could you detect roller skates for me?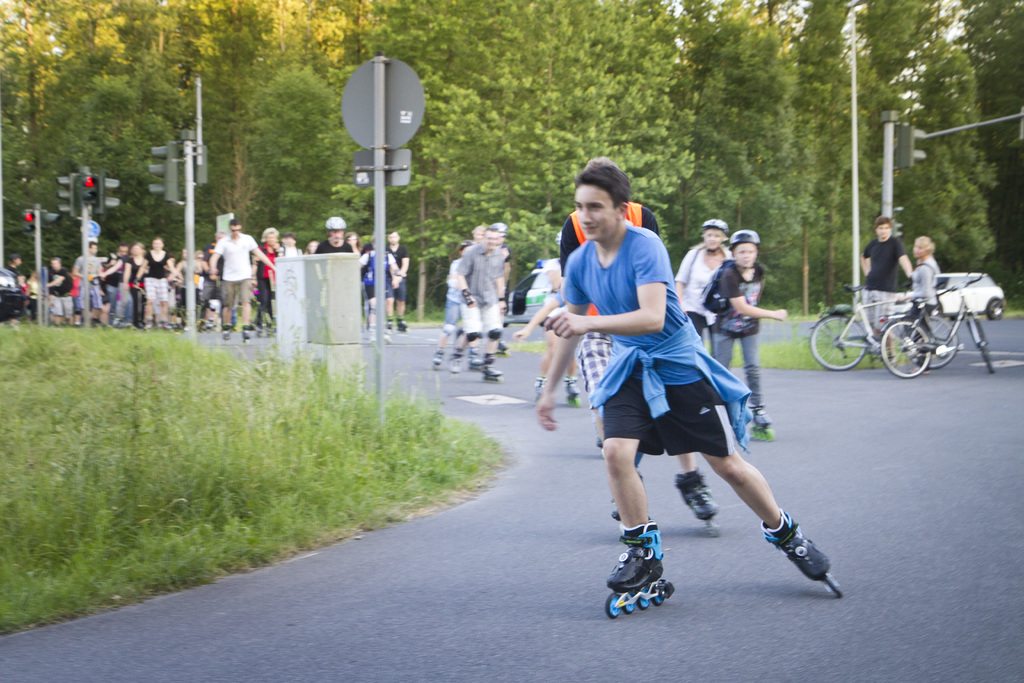
Detection result: 397 316 407 338.
